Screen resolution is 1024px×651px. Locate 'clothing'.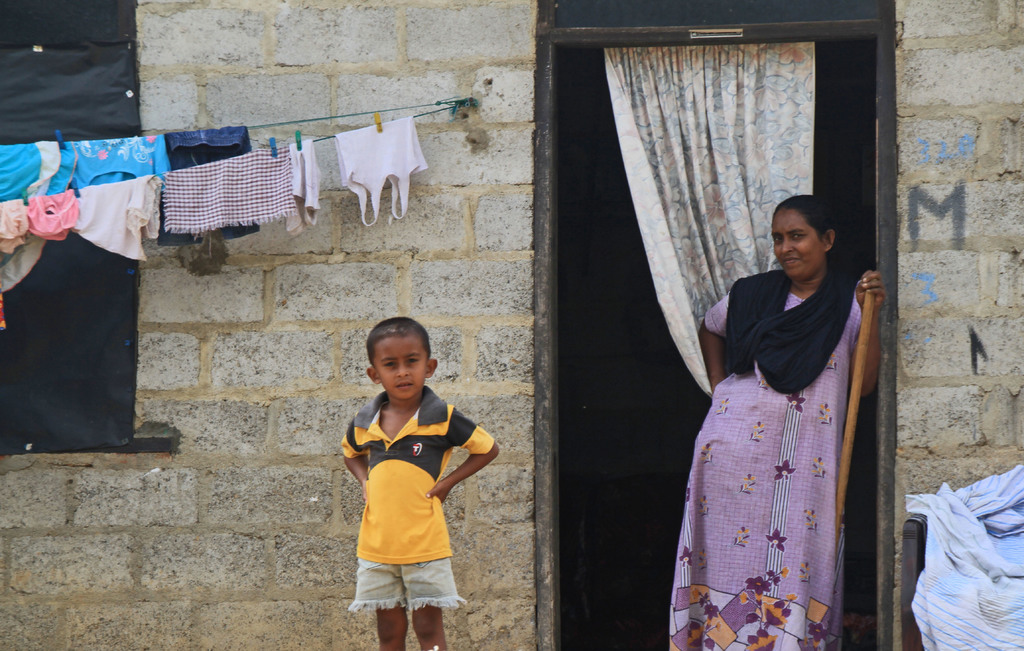
bbox=[338, 383, 493, 606].
